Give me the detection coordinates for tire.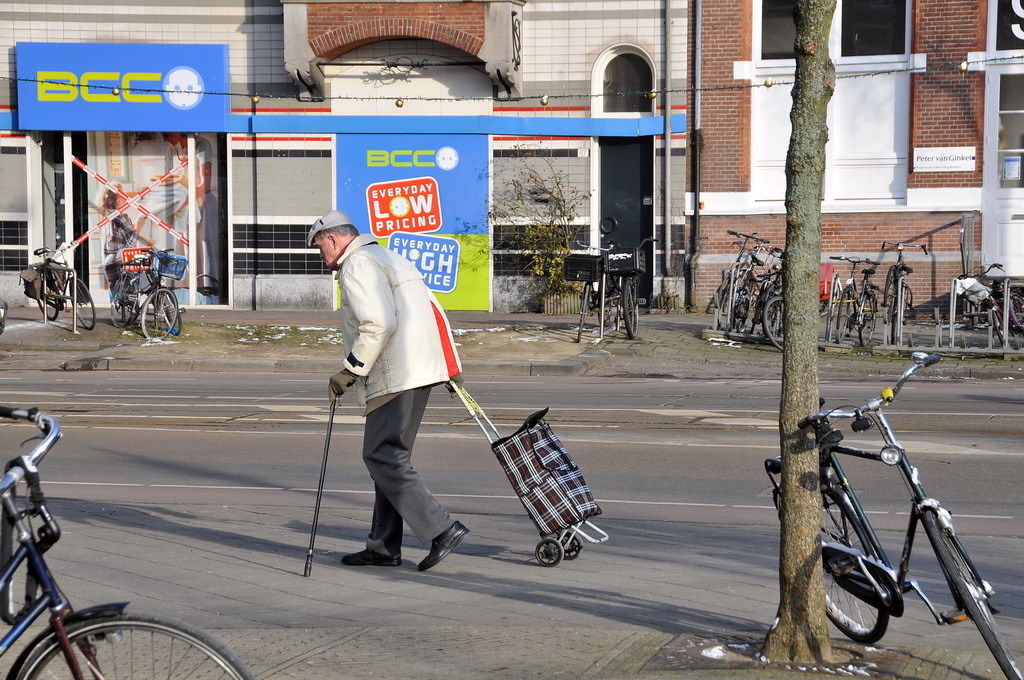
70,280,100,329.
